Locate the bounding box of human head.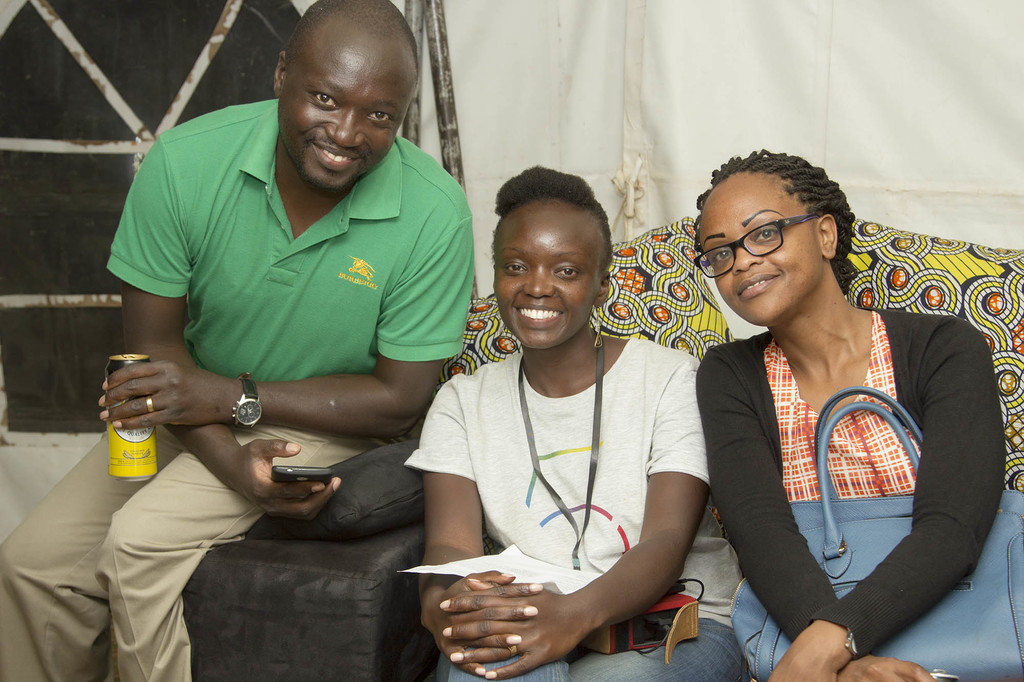
Bounding box: {"left": 690, "top": 150, "right": 849, "bottom": 319}.
